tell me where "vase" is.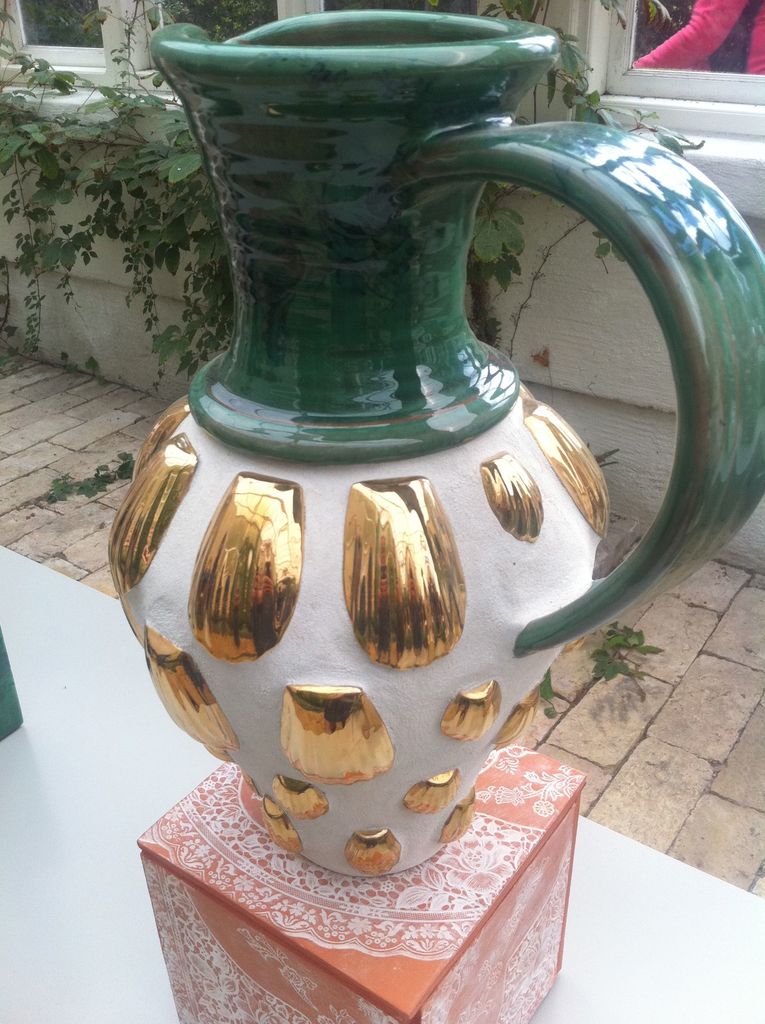
"vase" is at crop(104, 1, 764, 879).
